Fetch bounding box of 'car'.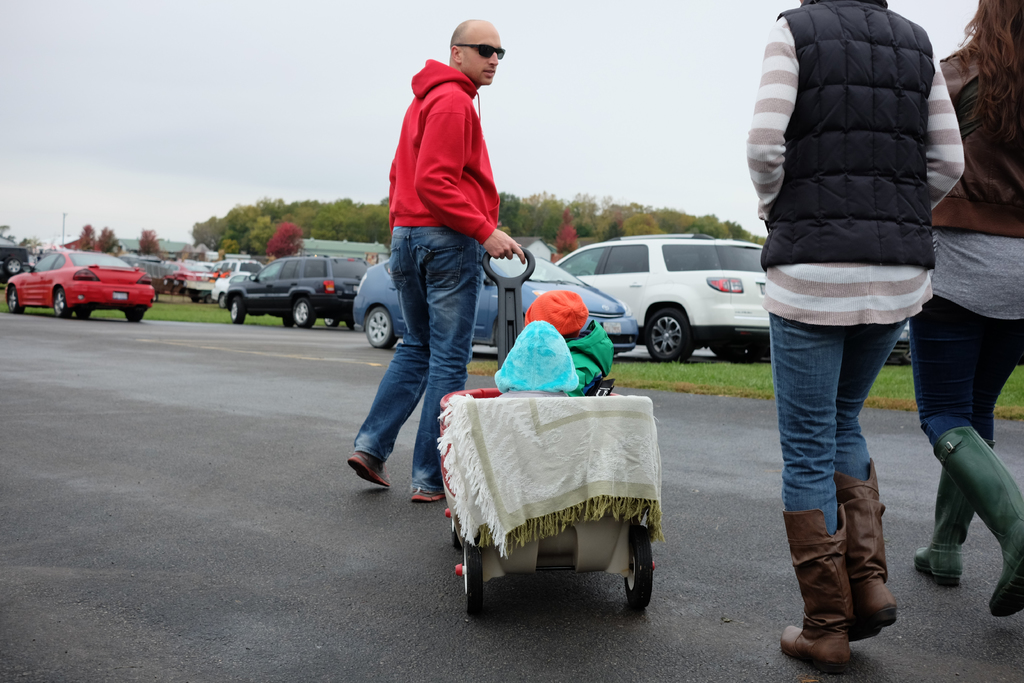
Bbox: 221,256,367,331.
